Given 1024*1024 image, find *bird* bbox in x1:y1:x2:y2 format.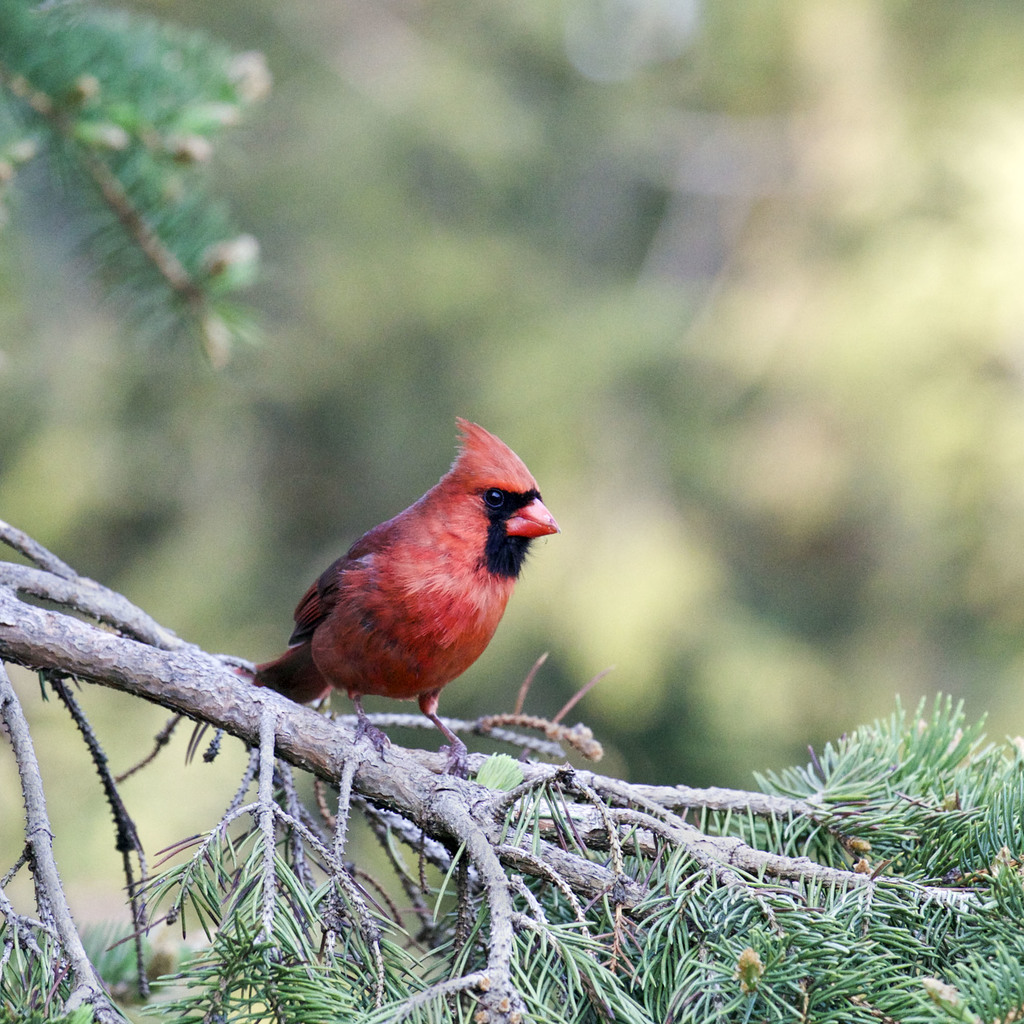
264:438:558:758.
